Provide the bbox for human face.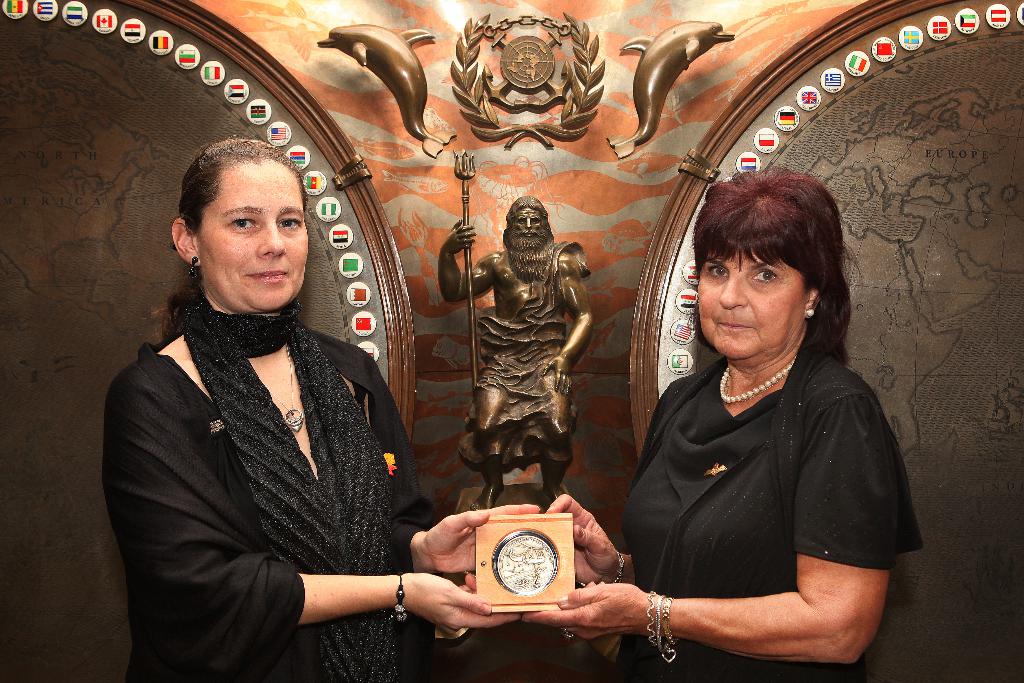
crop(699, 246, 803, 359).
